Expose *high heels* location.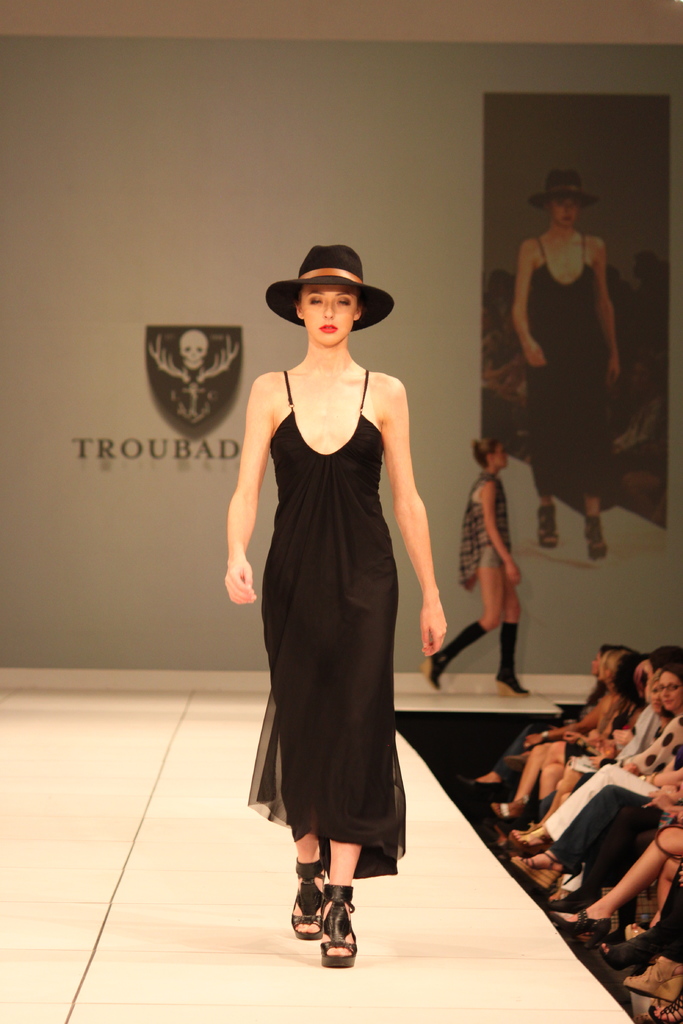
Exposed at Rect(537, 503, 565, 545).
